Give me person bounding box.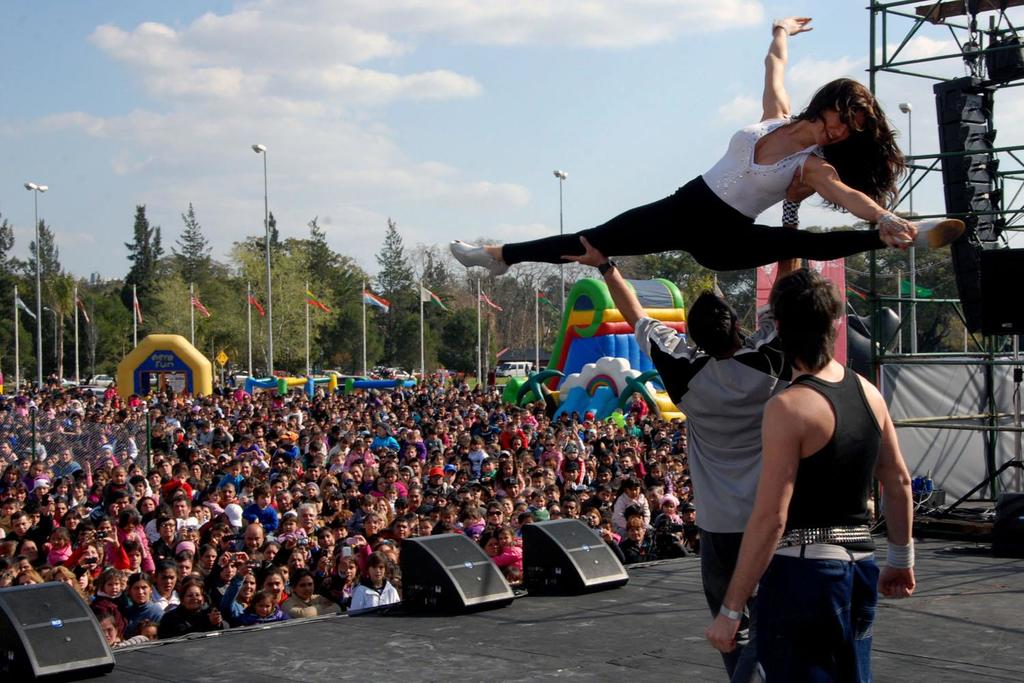
554, 163, 823, 675.
